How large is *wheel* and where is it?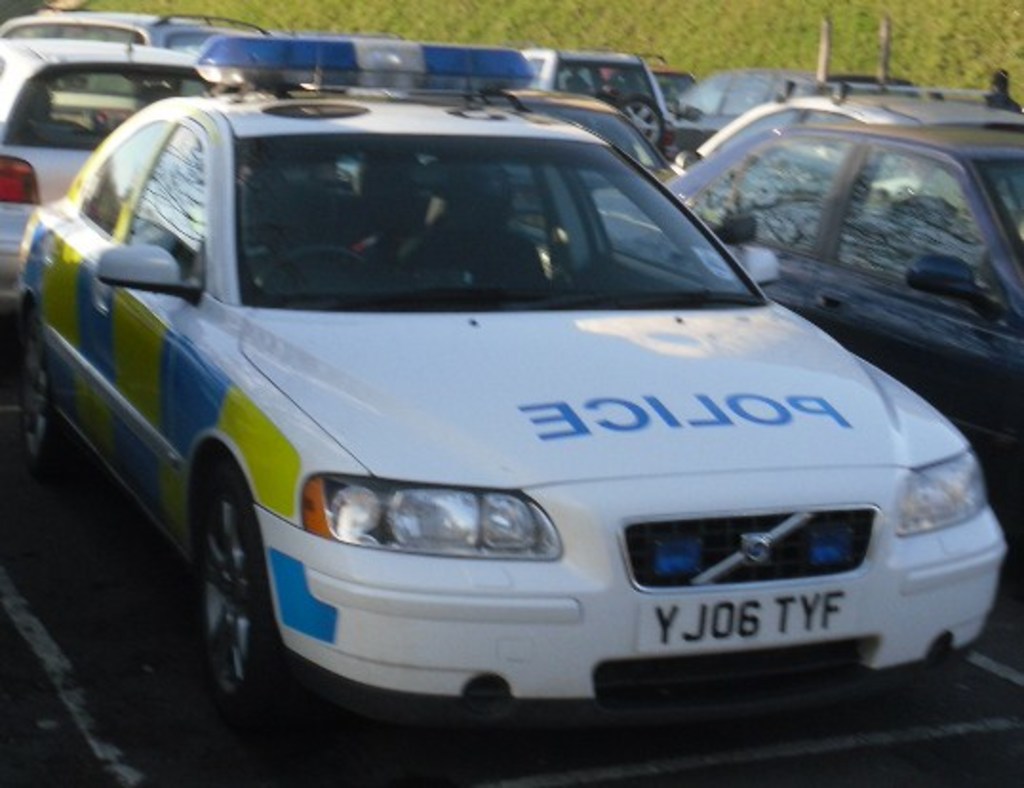
Bounding box: [x1=619, y1=93, x2=664, y2=150].
